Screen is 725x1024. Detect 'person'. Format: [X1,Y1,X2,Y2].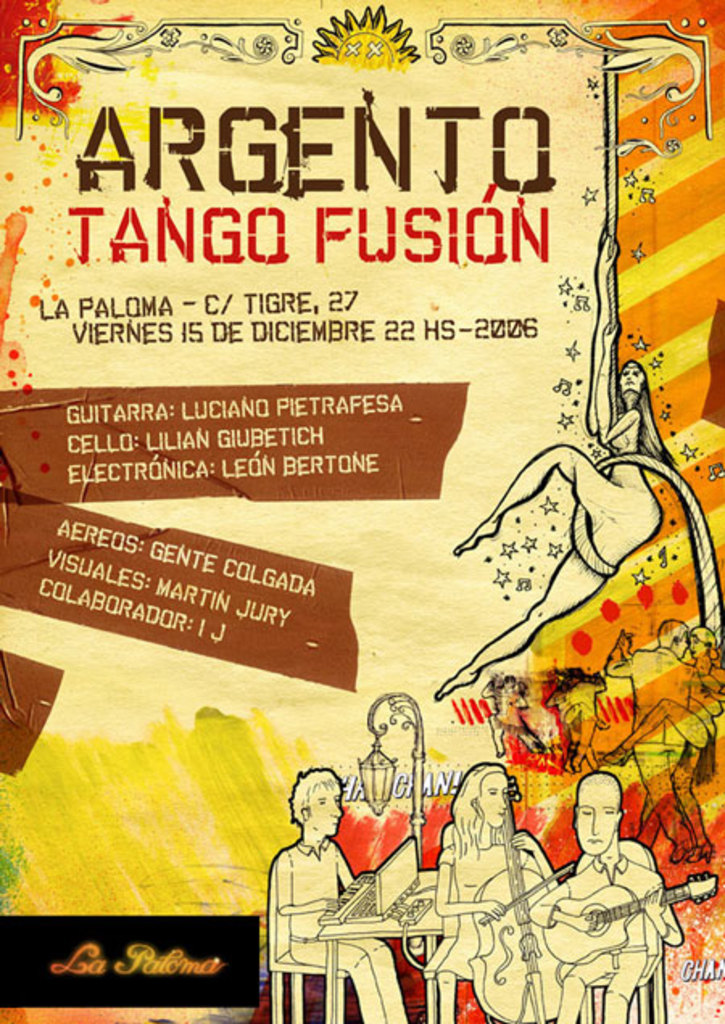
[438,322,680,699].
